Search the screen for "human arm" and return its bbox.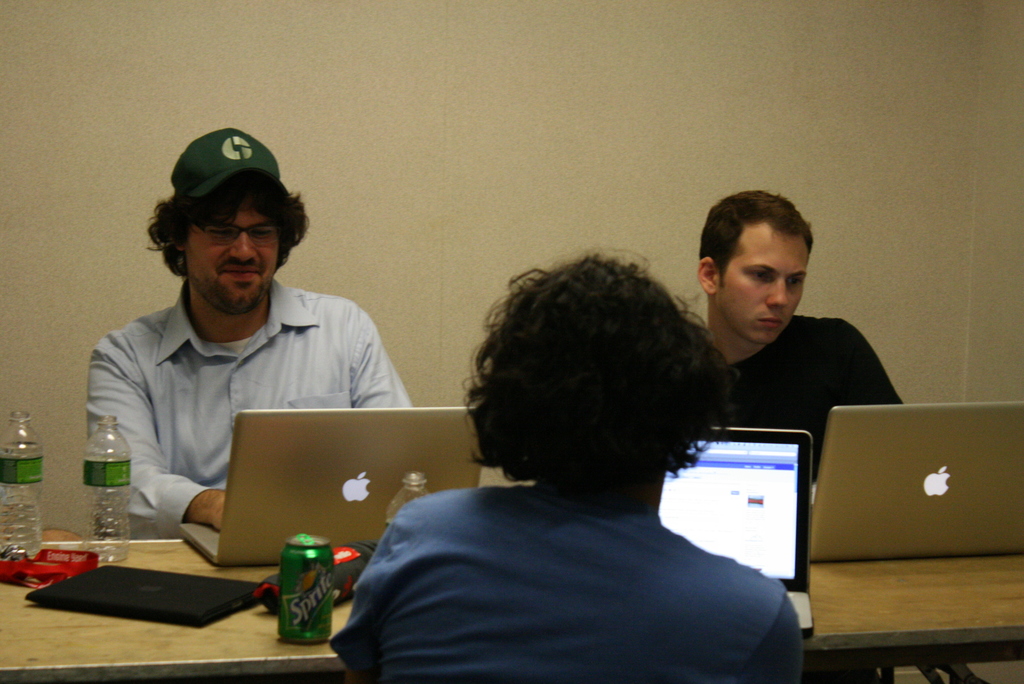
Found: <box>321,494,444,677</box>.
